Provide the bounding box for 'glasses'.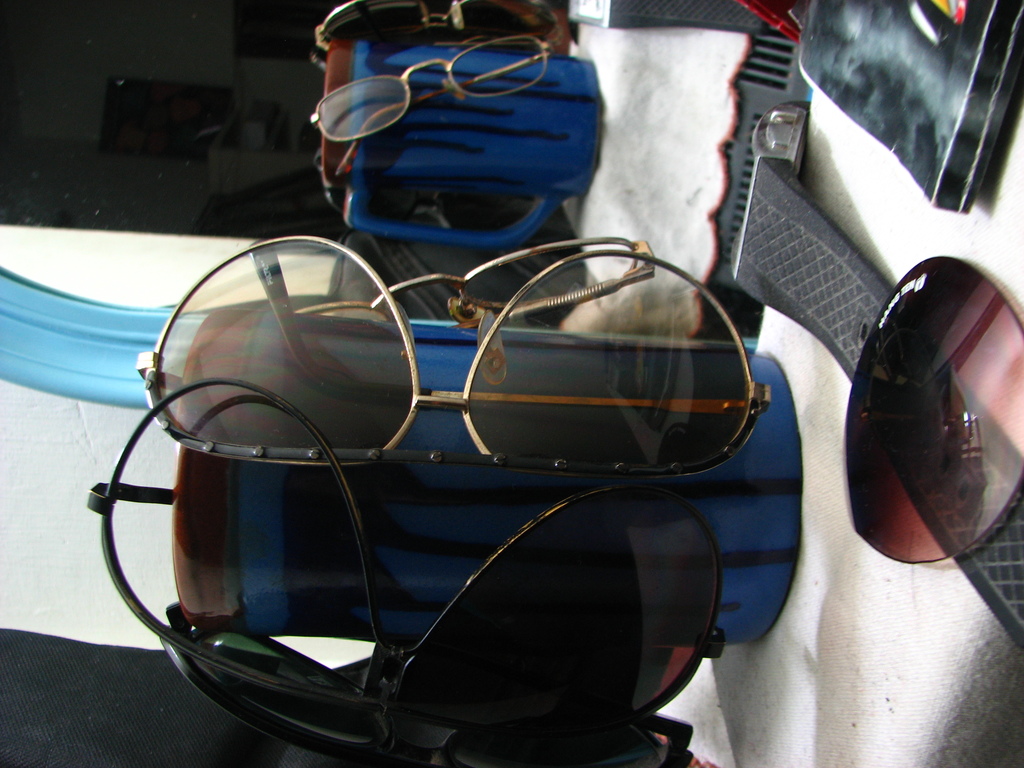
(left=311, top=38, right=553, bottom=142).
